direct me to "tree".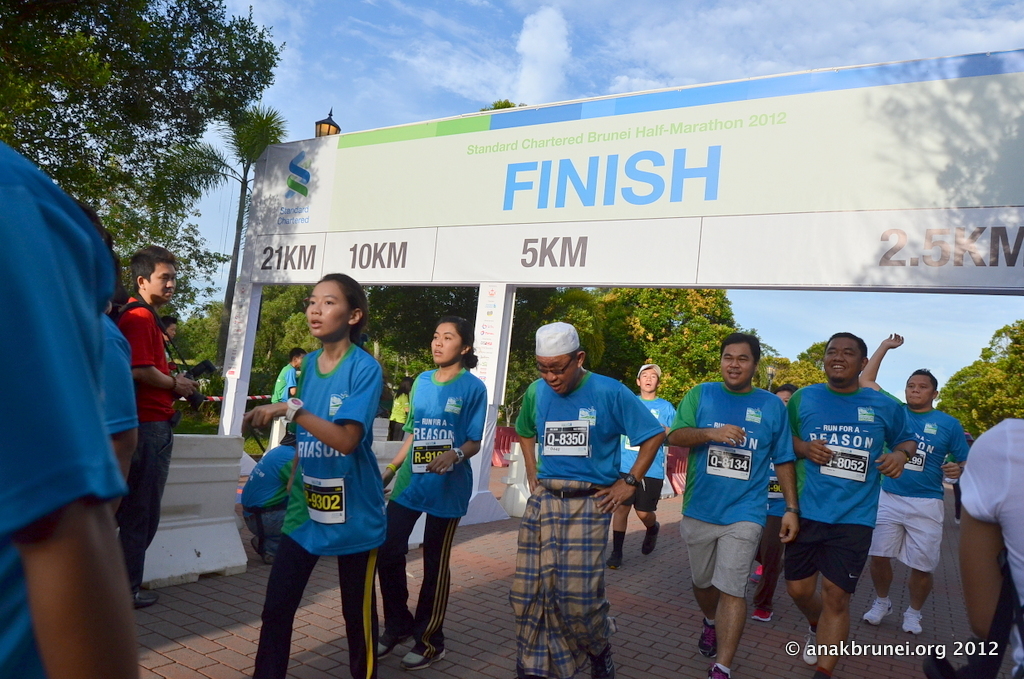
Direction: x1=166 y1=305 x2=229 y2=354.
